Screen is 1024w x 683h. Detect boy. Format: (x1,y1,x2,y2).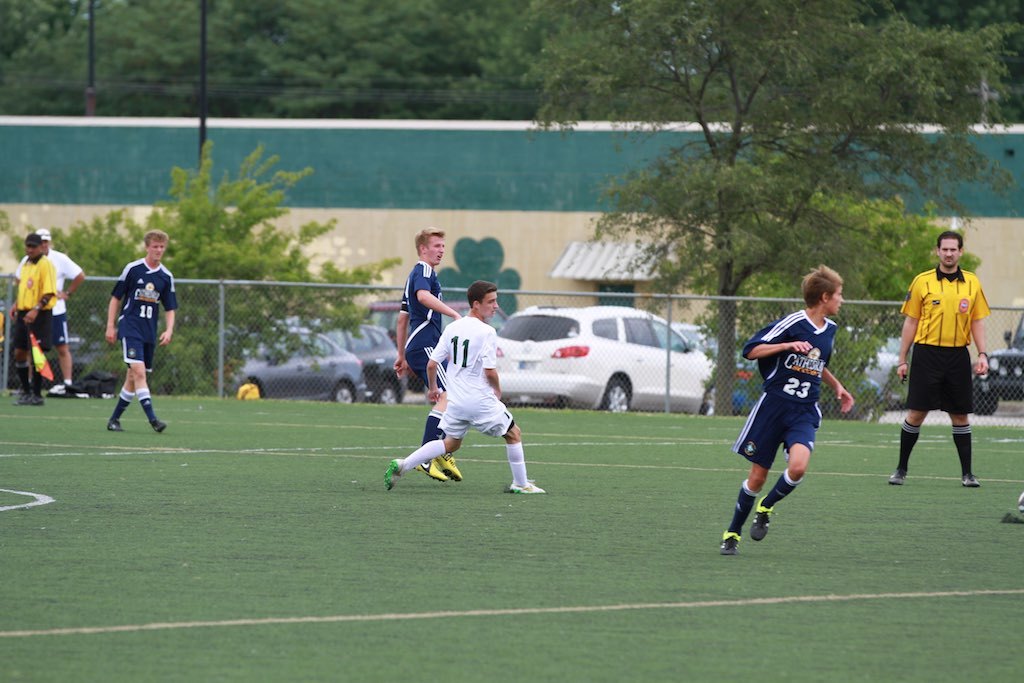
(887,229,988,489).
